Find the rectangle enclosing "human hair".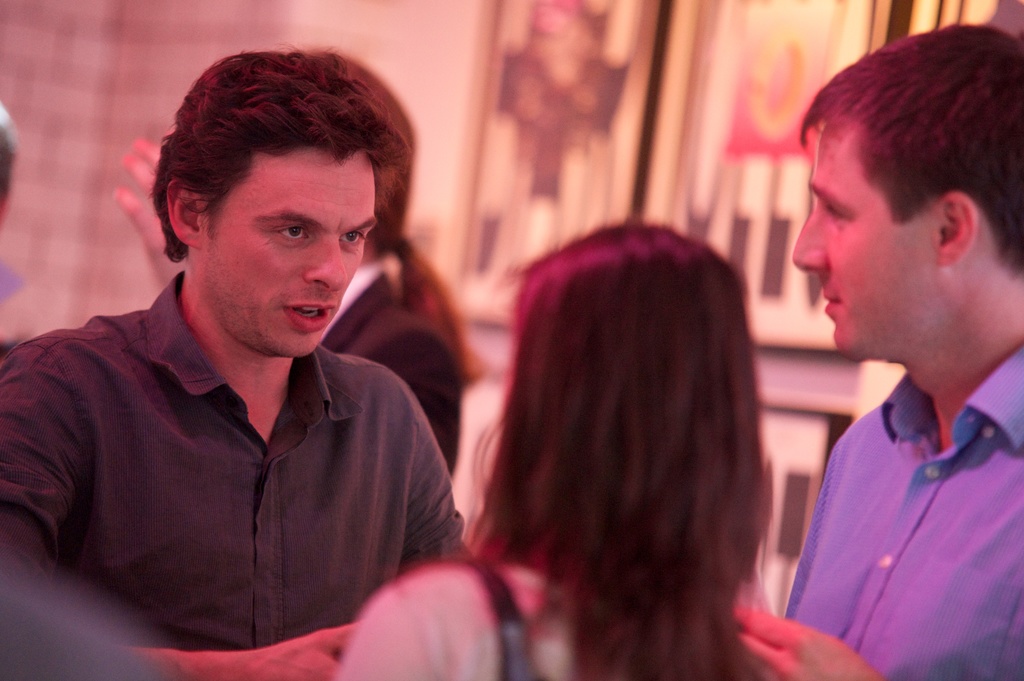
{"left": 145, "top": 40, "right": 410, "bottom": 269}.
